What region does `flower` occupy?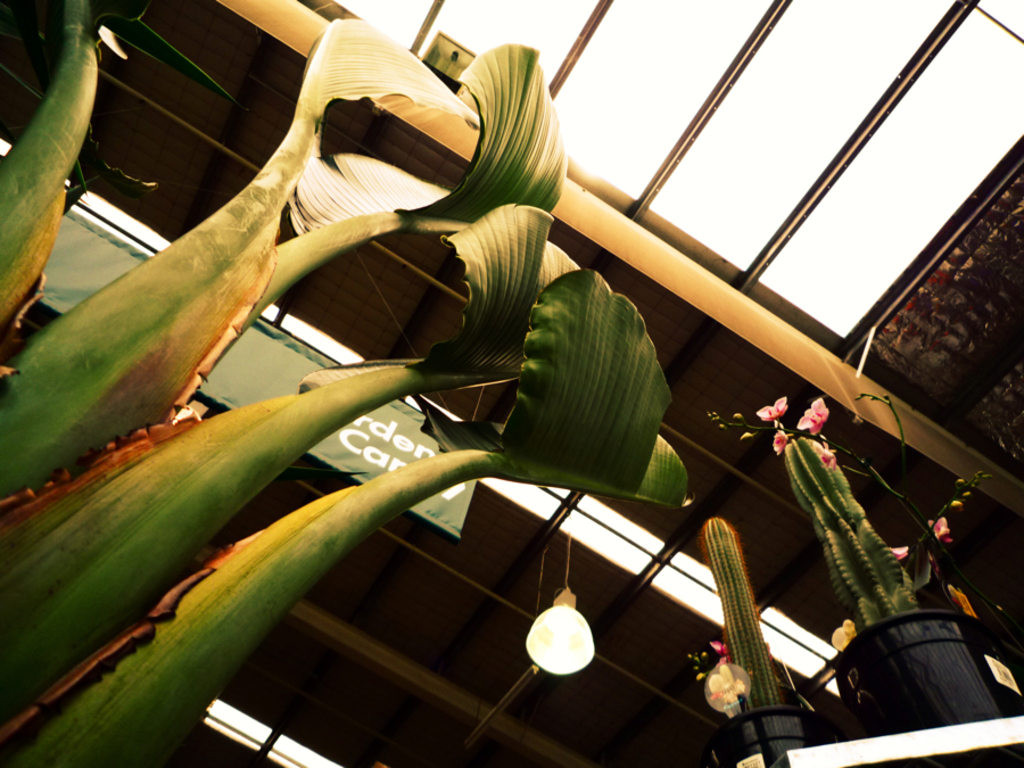
BBox(802, 396, 826, 431).
